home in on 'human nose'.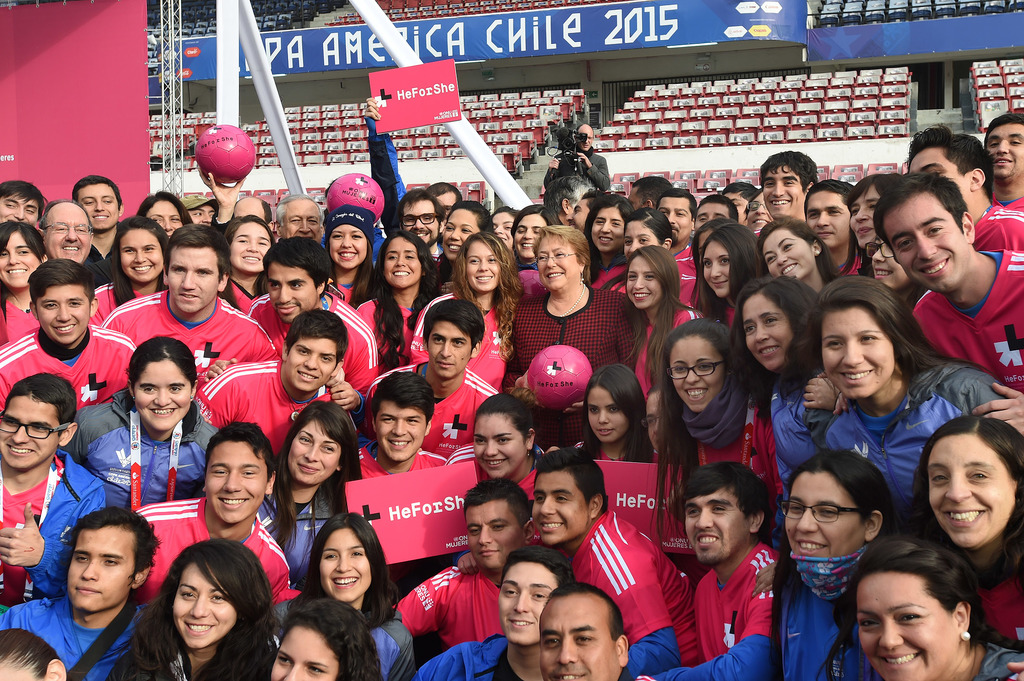
Homed in at [left=754, top=326, right=767, bottom=343].
